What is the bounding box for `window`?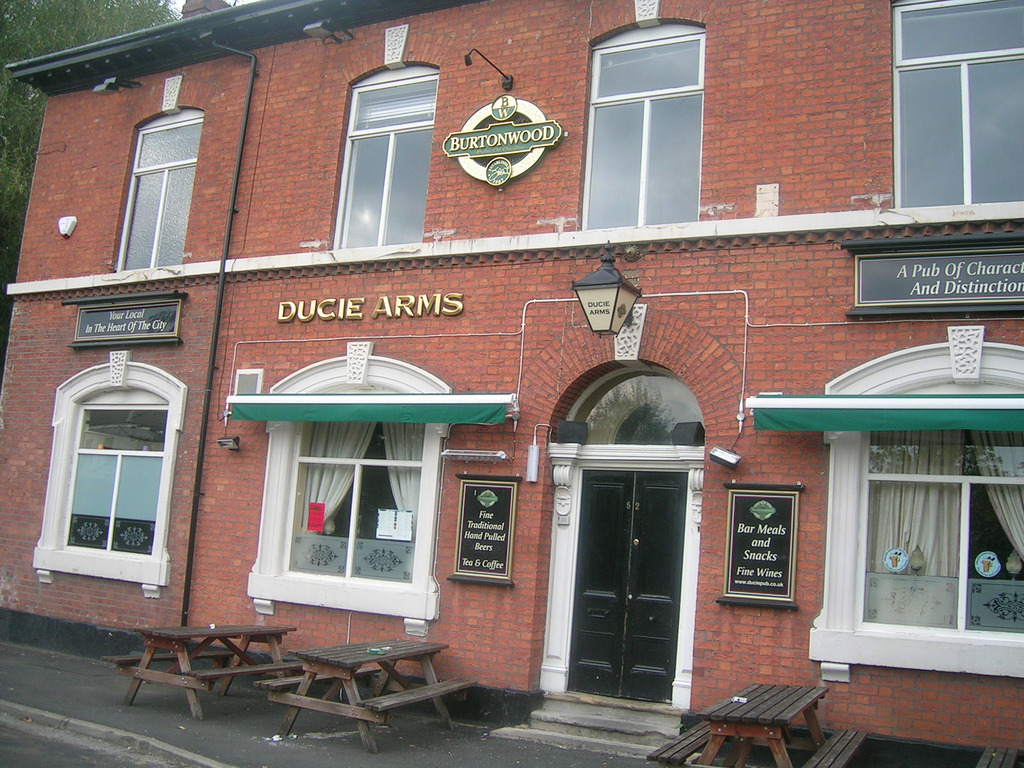
bbox(892, 0, 1023, 204).
